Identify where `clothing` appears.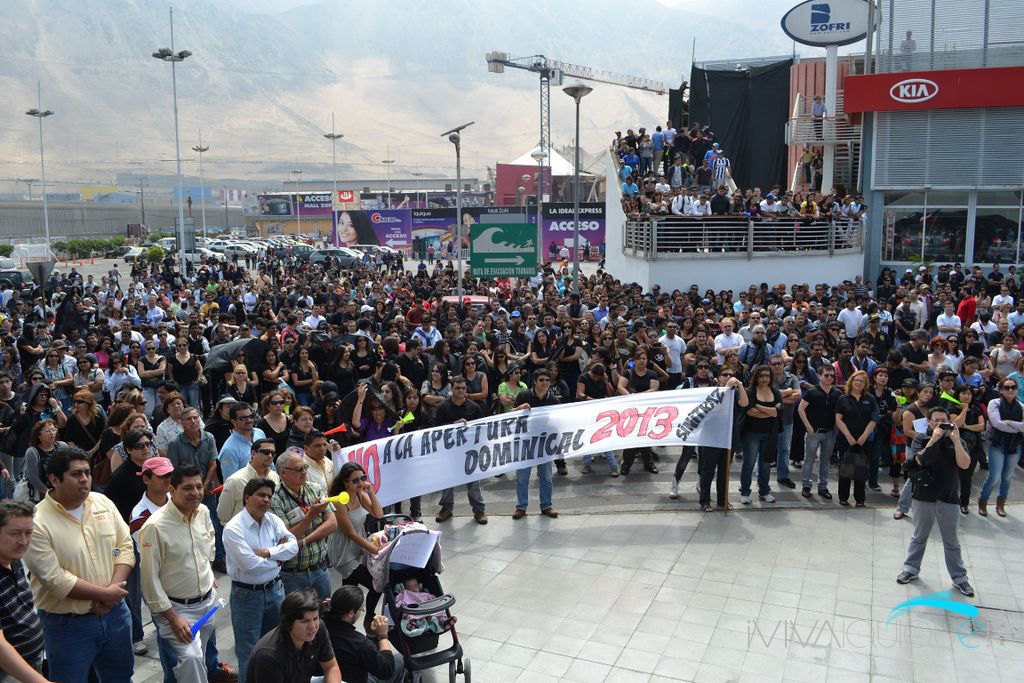
Appears at 889:31:919:74.
